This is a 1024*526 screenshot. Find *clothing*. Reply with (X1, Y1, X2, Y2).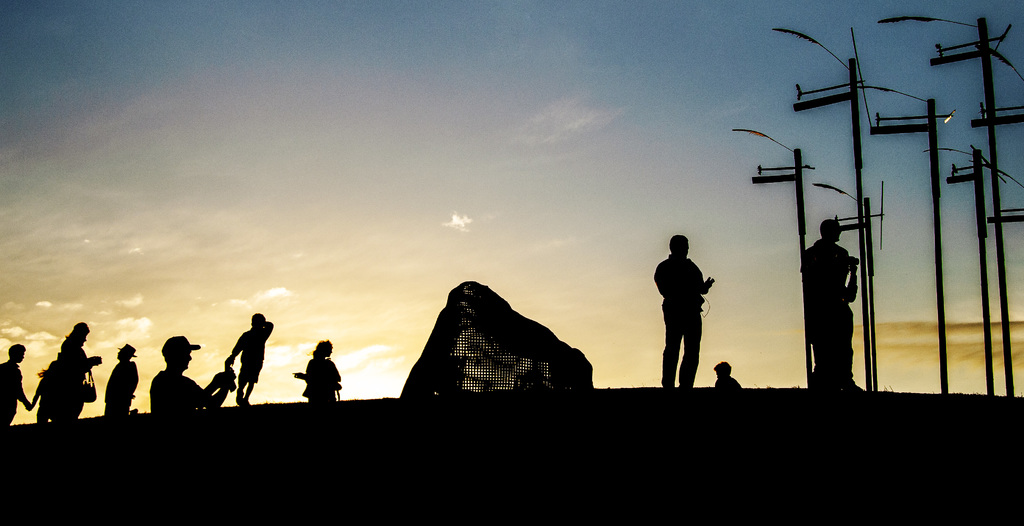
(652, 252, 707, 382).
